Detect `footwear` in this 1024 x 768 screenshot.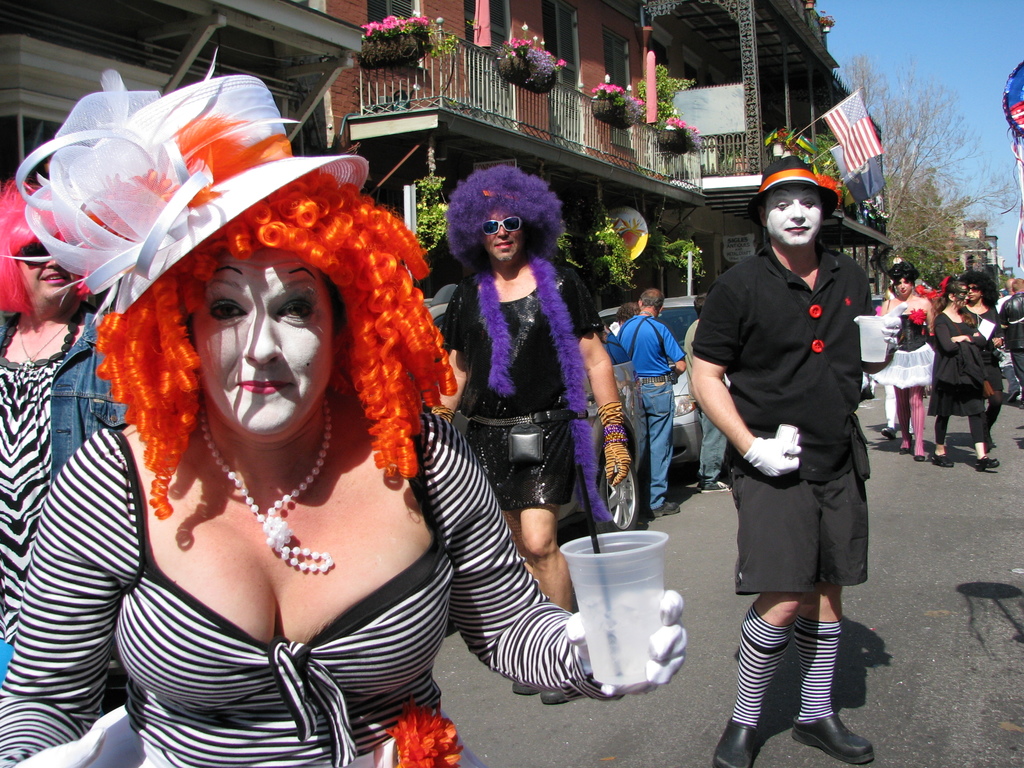
Detection: crop(934, 451, 954, 467).
